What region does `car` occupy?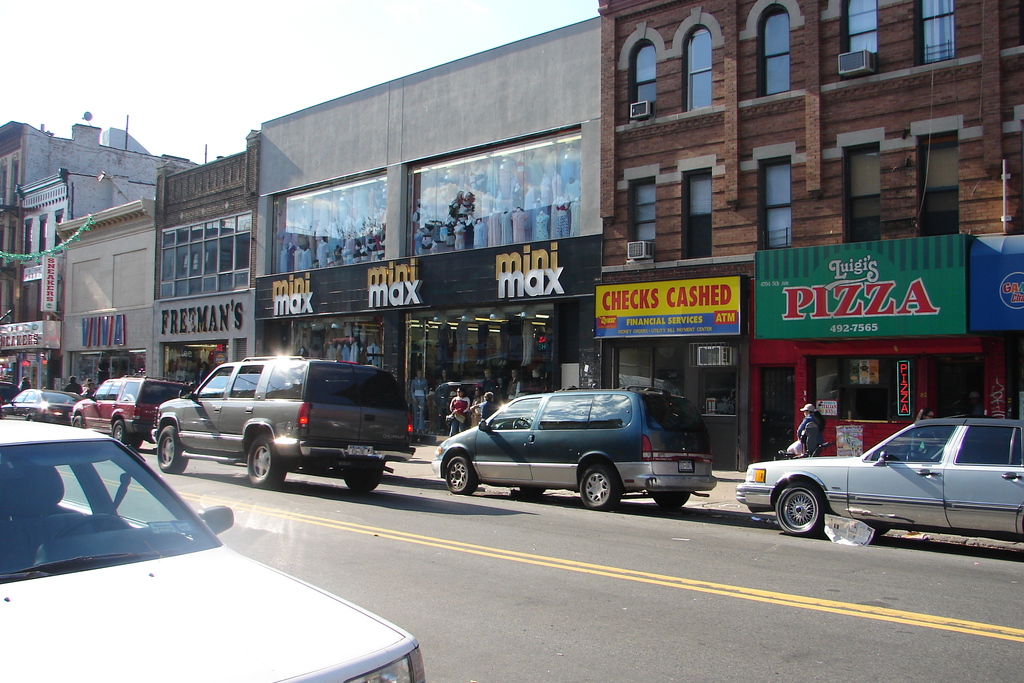
x1=72, y1=381, x2=198, y2=443.
